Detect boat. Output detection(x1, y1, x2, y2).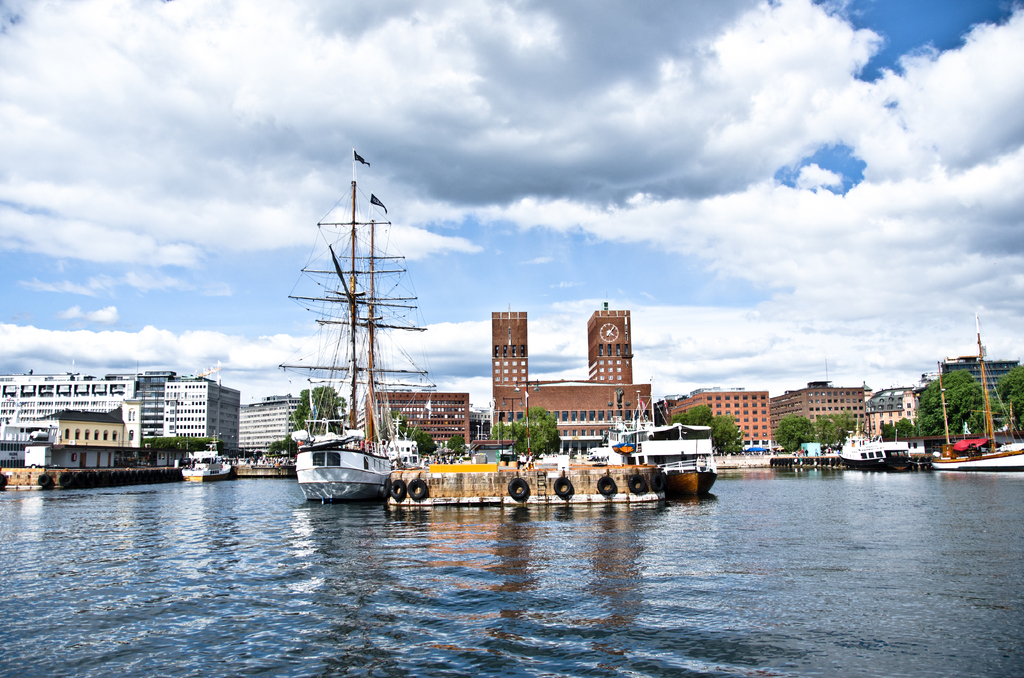
detection(832, 381, 929, 474).
